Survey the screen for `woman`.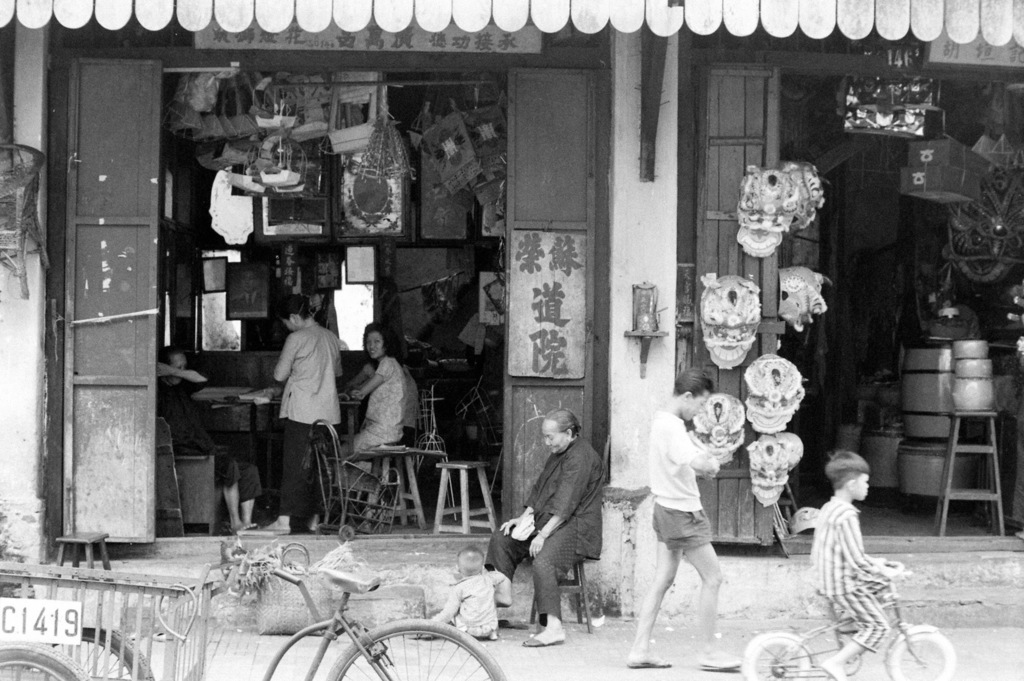
Survey found: (left=328, top=325, right=412, bottom=511).
